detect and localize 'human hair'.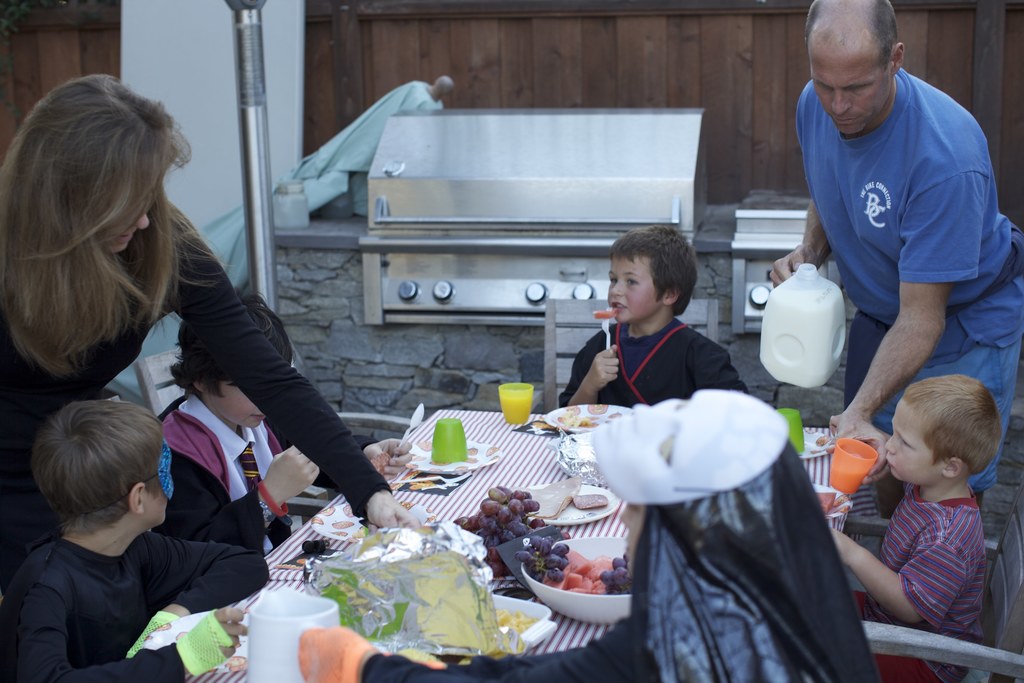
Localized at {"left": 28, "top": 391, "right": 164, "bottom": 537}.
